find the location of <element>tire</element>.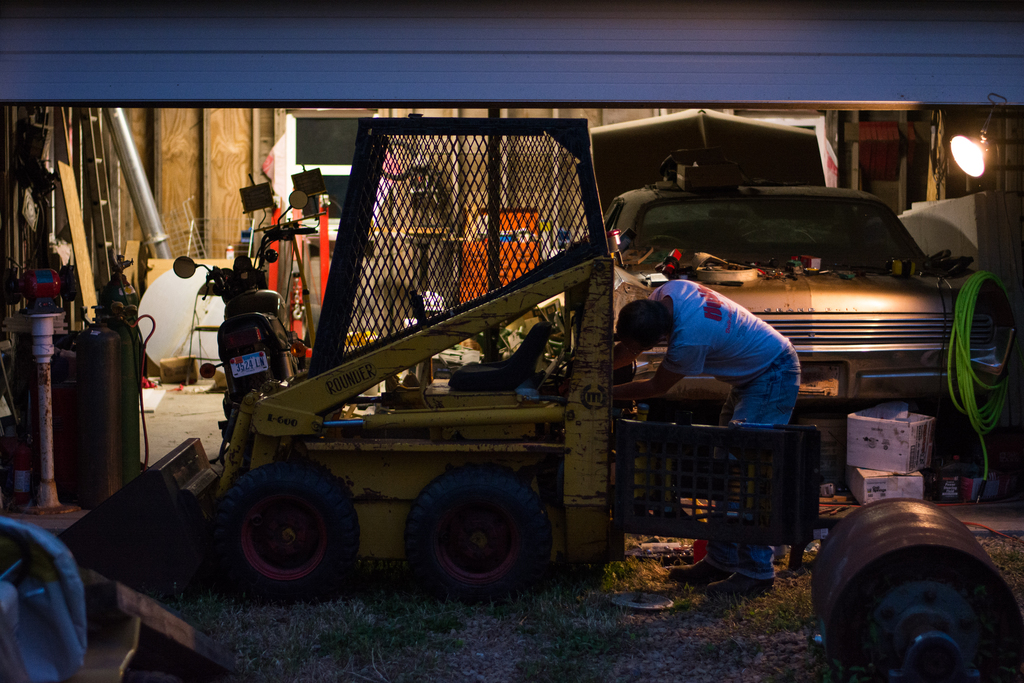
Location: {"left": 402, "top": 471, "right": 560, "bottom": 602}.
